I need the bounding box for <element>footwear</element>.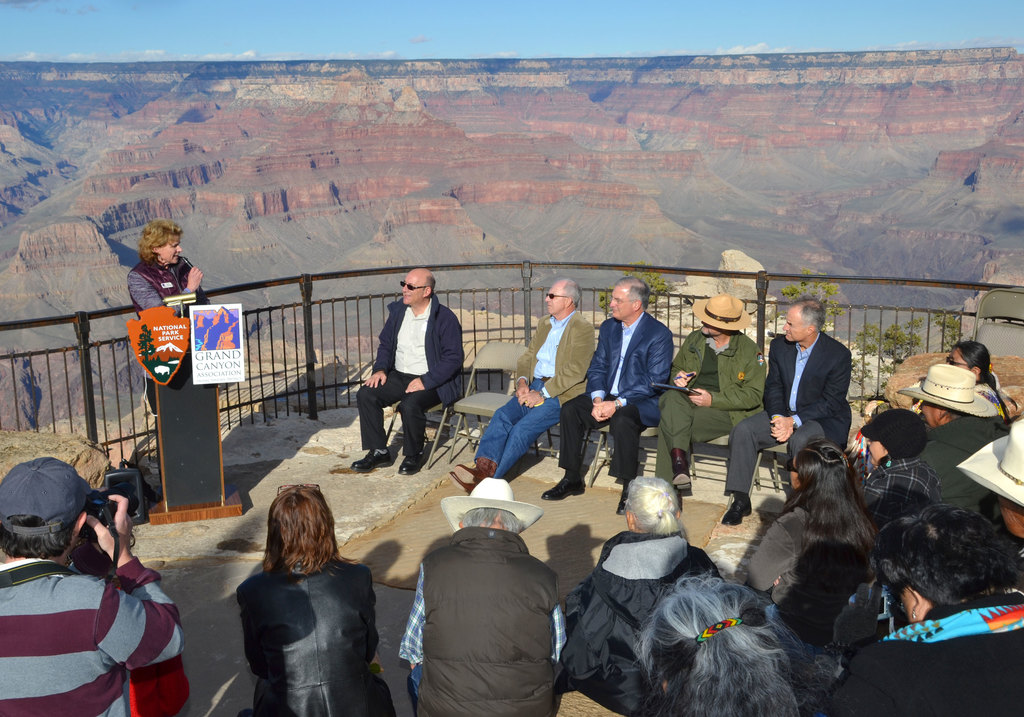
Here it is: bbox=[540, 474, 588, 503].
